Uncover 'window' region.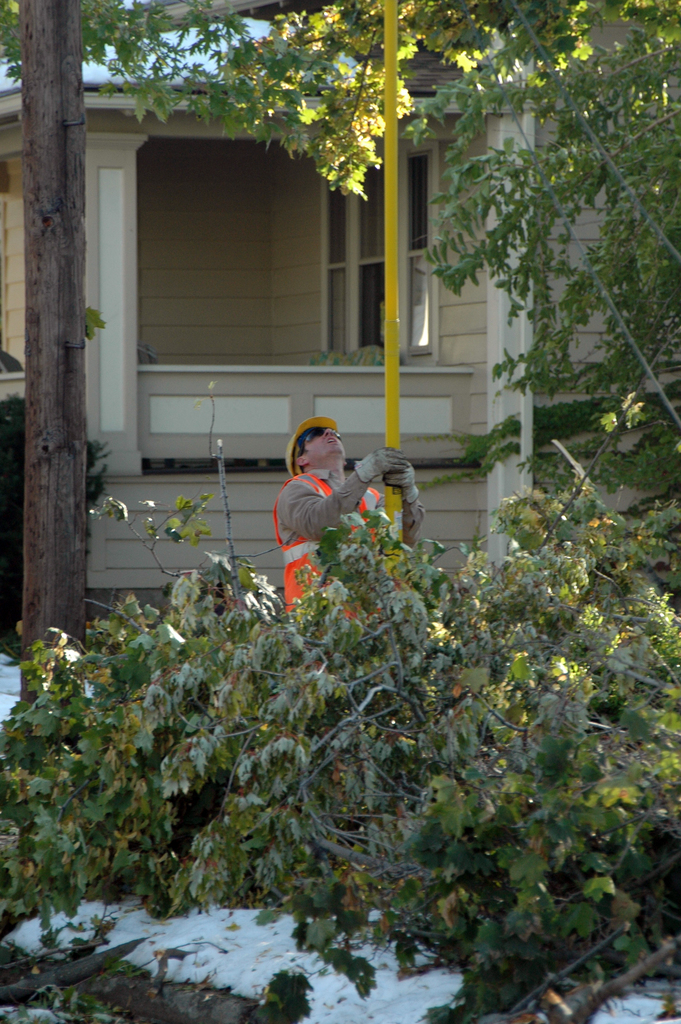
Uncovered: 316, 143, 439, 362.
